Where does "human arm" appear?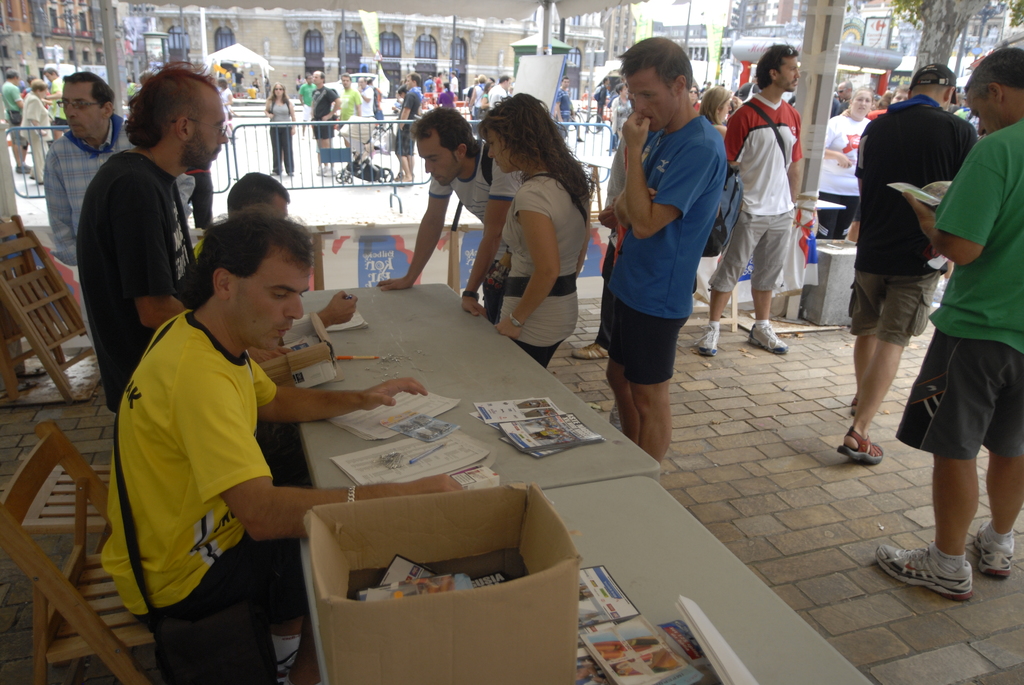
Appears at detection(40, 143, 76, 269).
